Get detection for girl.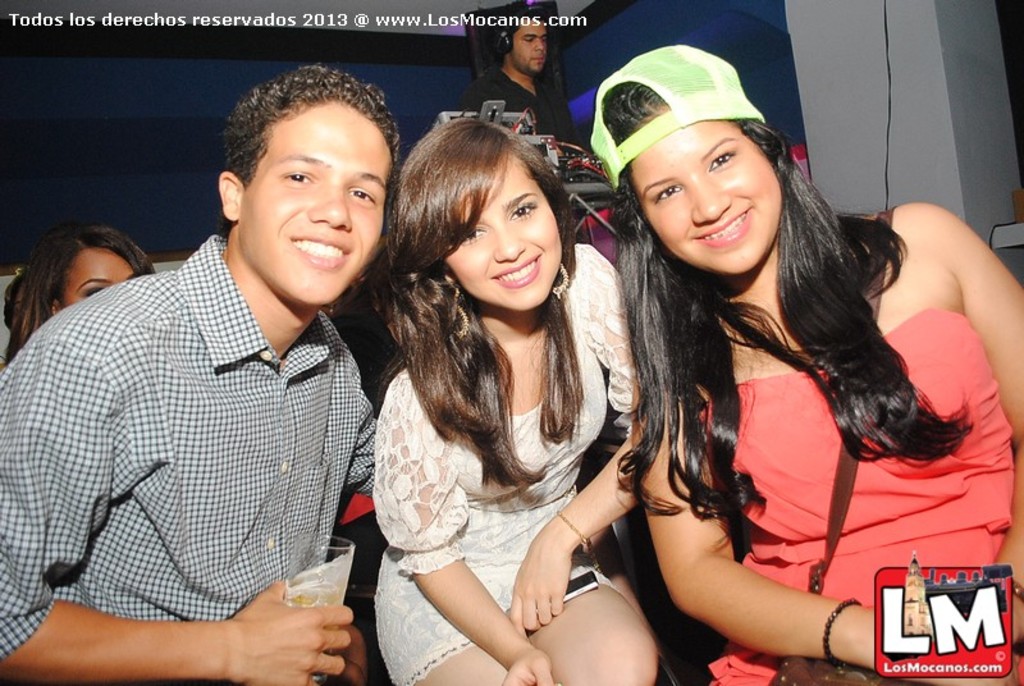
Detection: (x1=589, y1=42, x2=1023, y2=685).
